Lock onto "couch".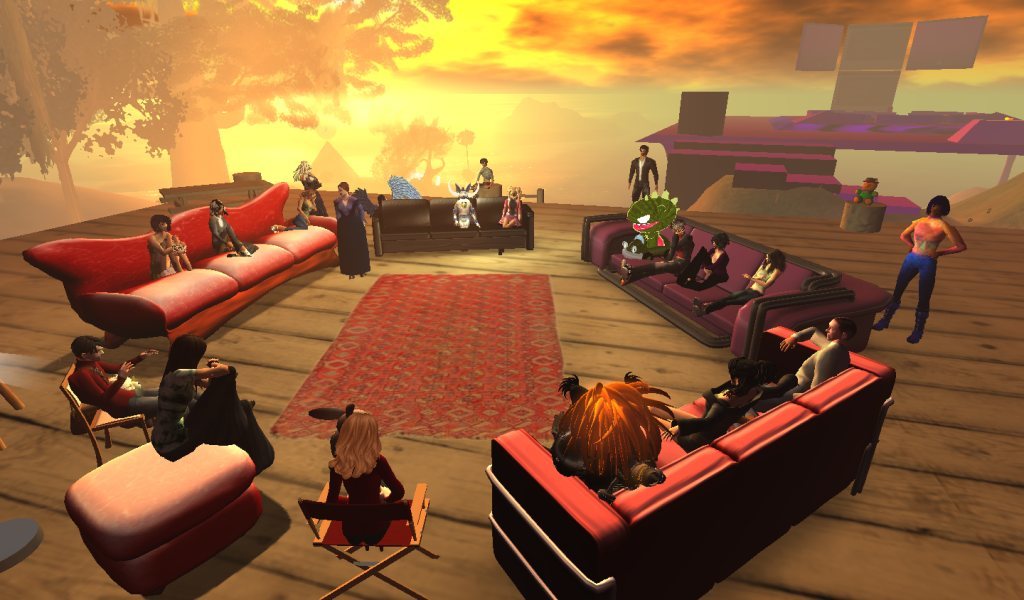
Locked: x1=359 y1=196 x2=535 y2=257.
